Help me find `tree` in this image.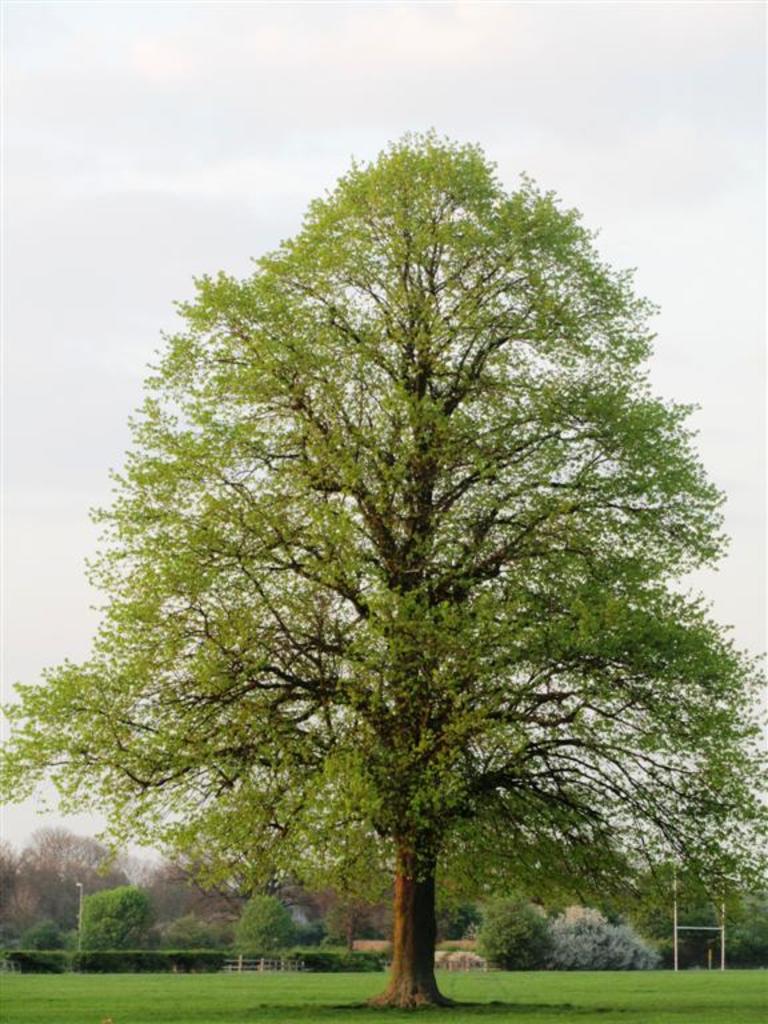
Found it: locate(227, 891, 308, 979).
